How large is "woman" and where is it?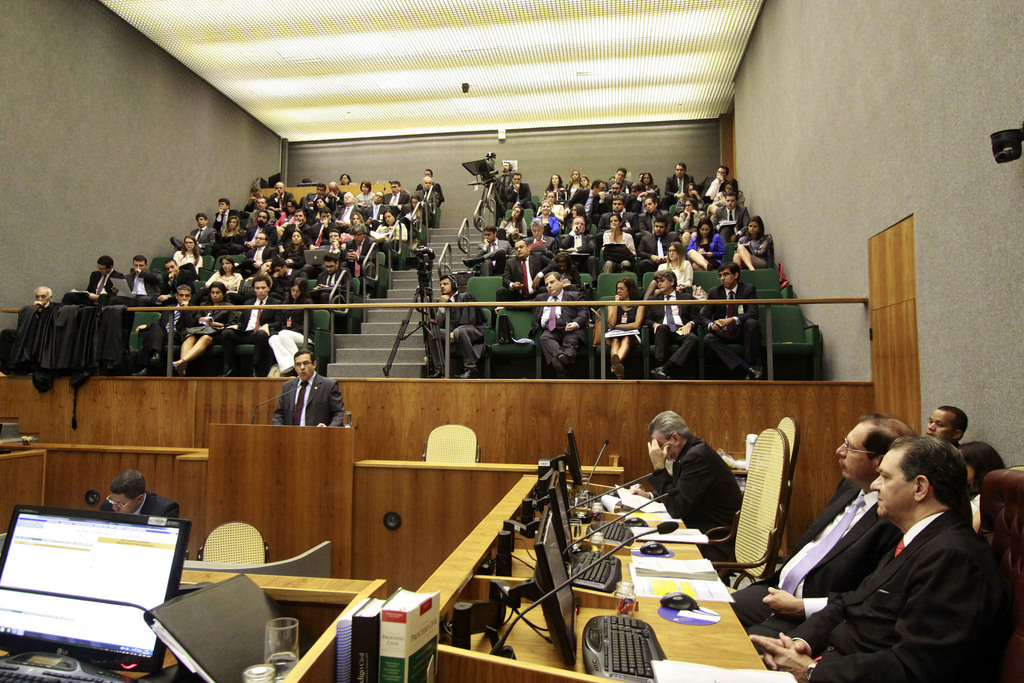
Bounding box: 704 176 749 217.
